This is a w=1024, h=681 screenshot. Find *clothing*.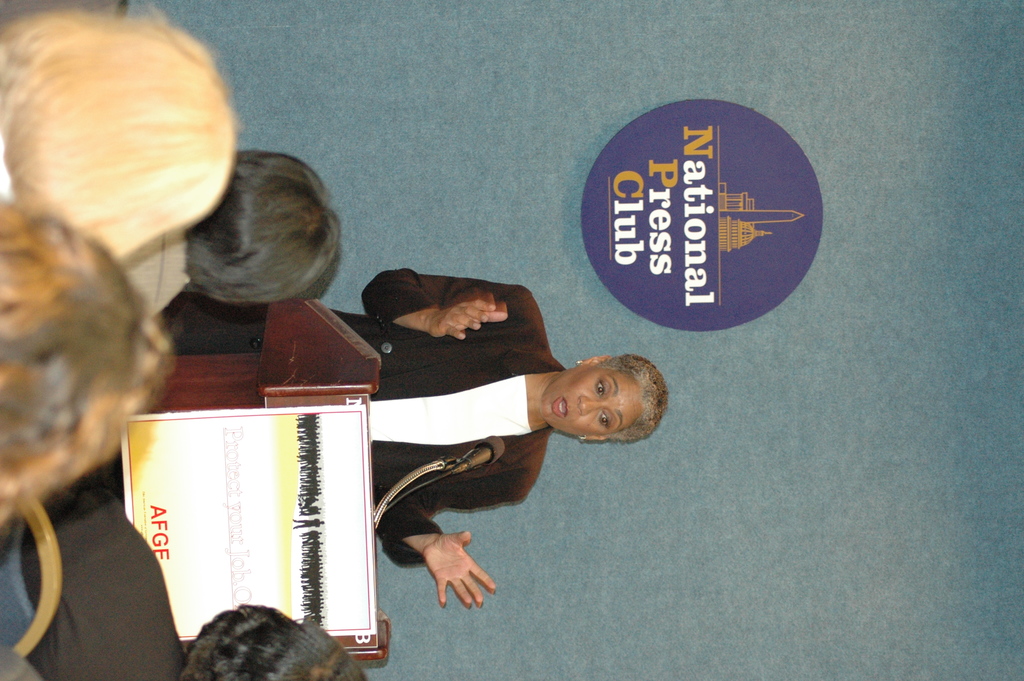
Bounding box: left=125, top=229, right=191, bottom=323.
